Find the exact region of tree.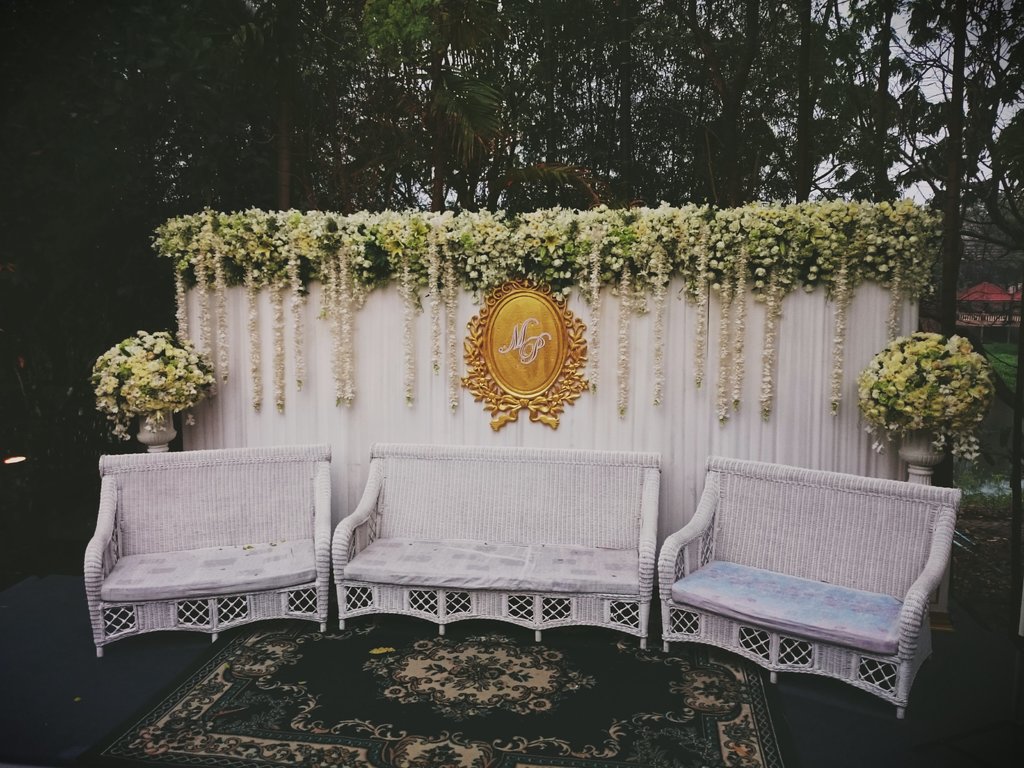
Exact region: 339 0 462 225.
